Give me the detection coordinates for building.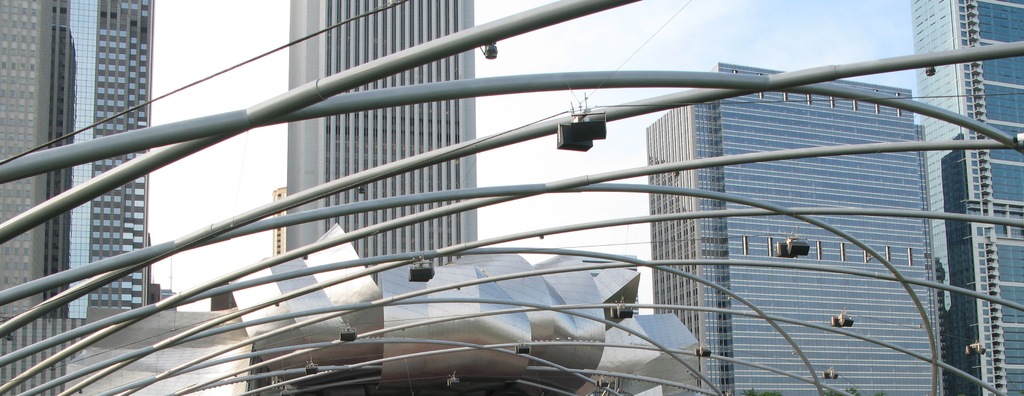
(x1=289, y1=0, x2=475, y2=268).
